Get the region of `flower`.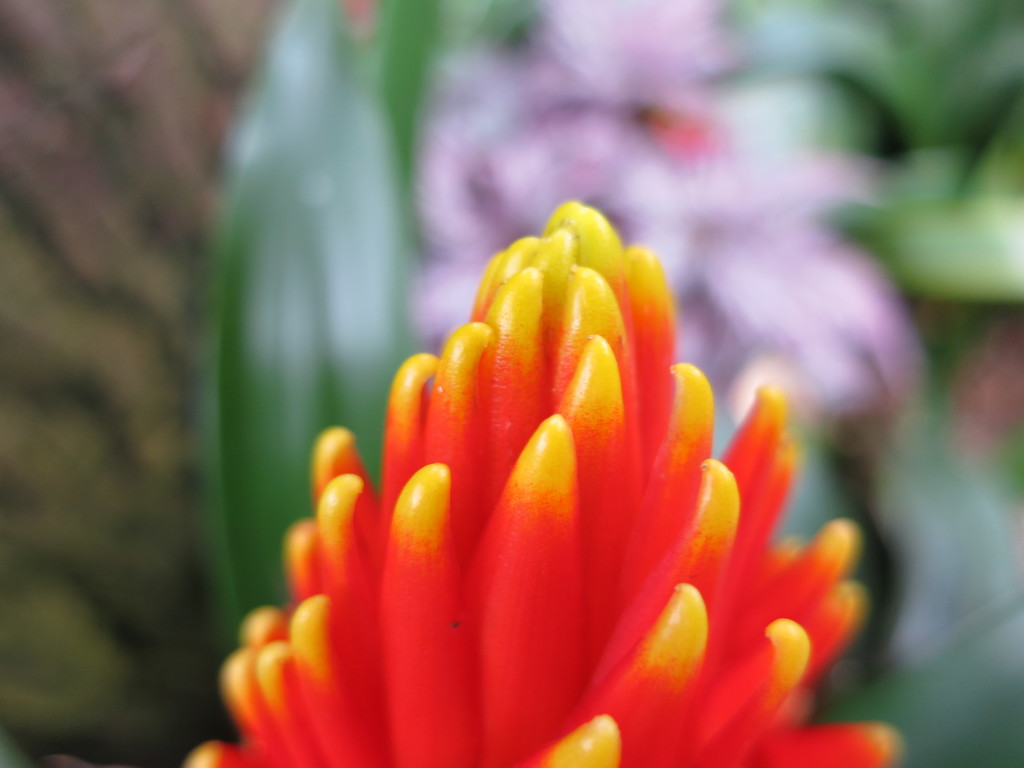
crop(257, 209, 836, 762).
